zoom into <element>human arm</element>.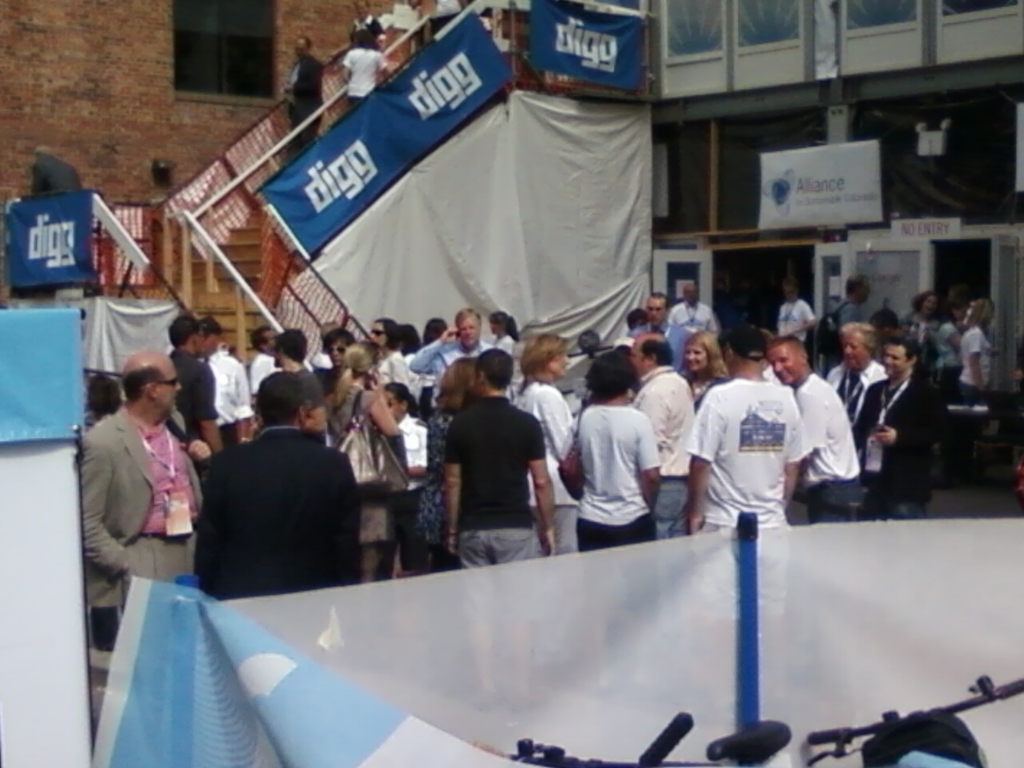
Zoom target: pyautogui.locateOnScreen(518, 410, 565, 560).
